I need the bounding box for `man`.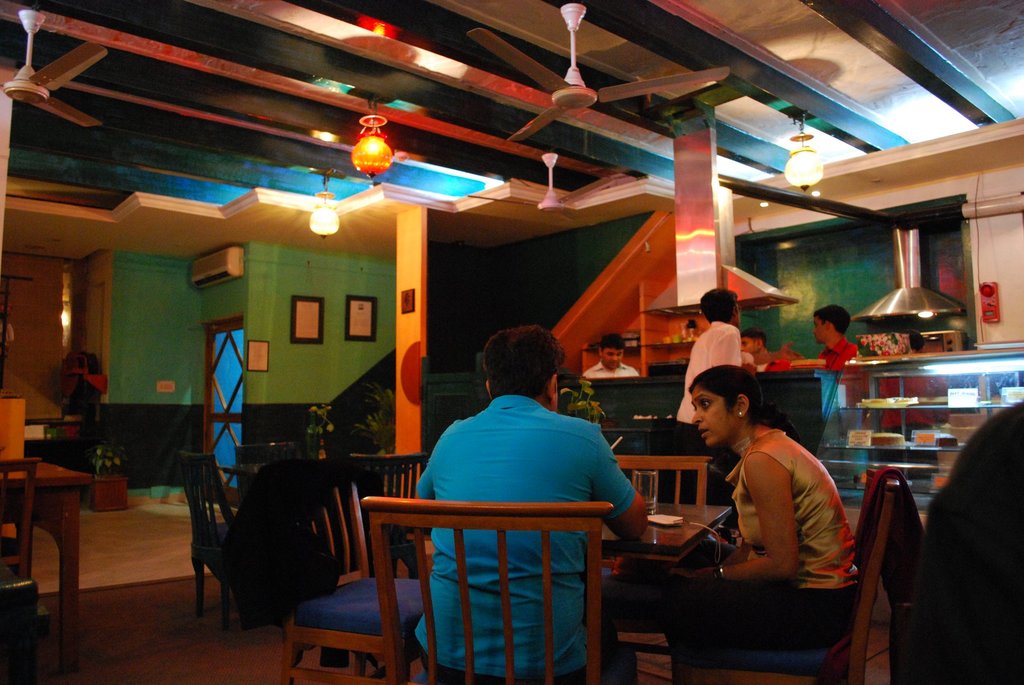
Here it is: select_region(578, 335, 645, 377).
